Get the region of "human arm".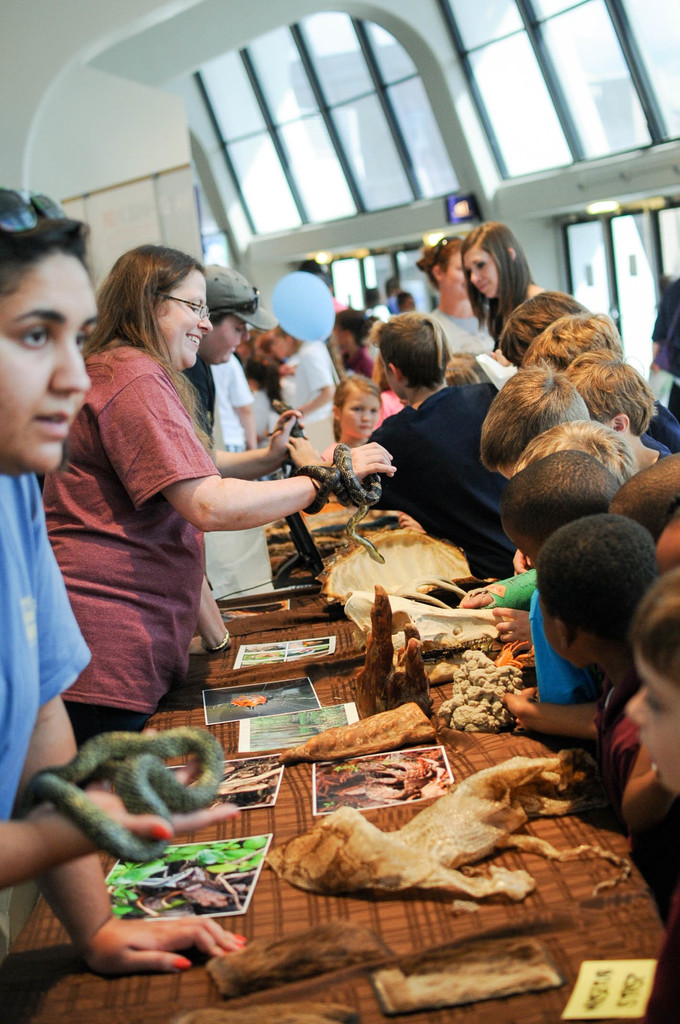
(97,372,390,532).
